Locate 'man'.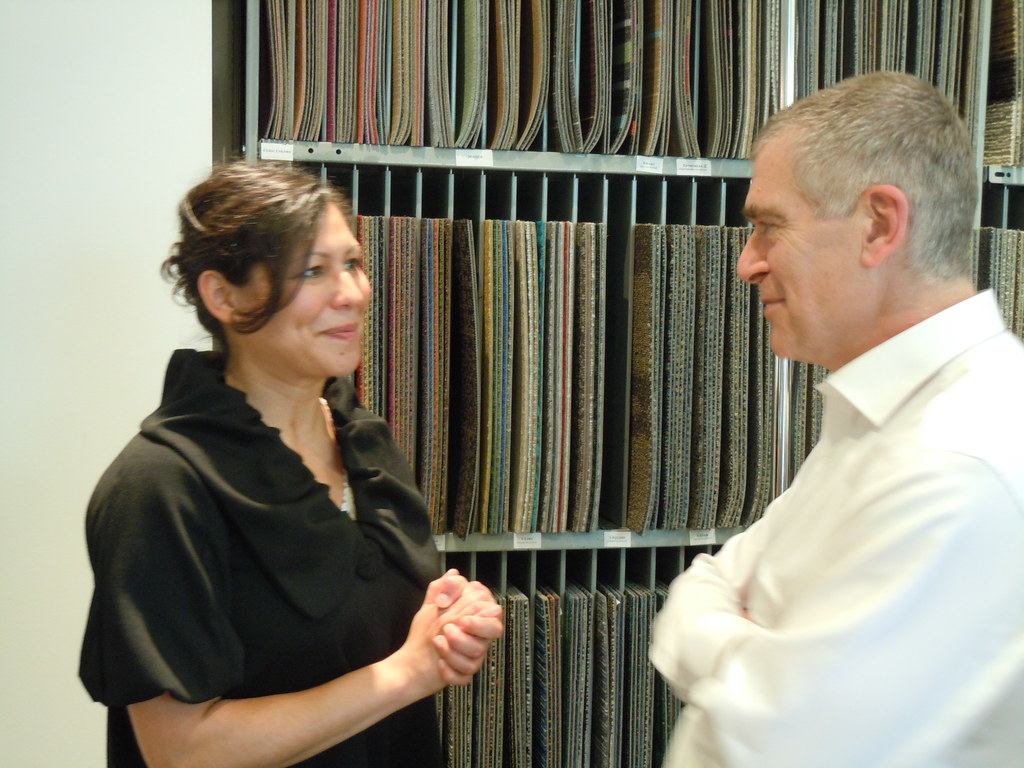
Bounding box: BBox(646, 58, 1023, 754).
